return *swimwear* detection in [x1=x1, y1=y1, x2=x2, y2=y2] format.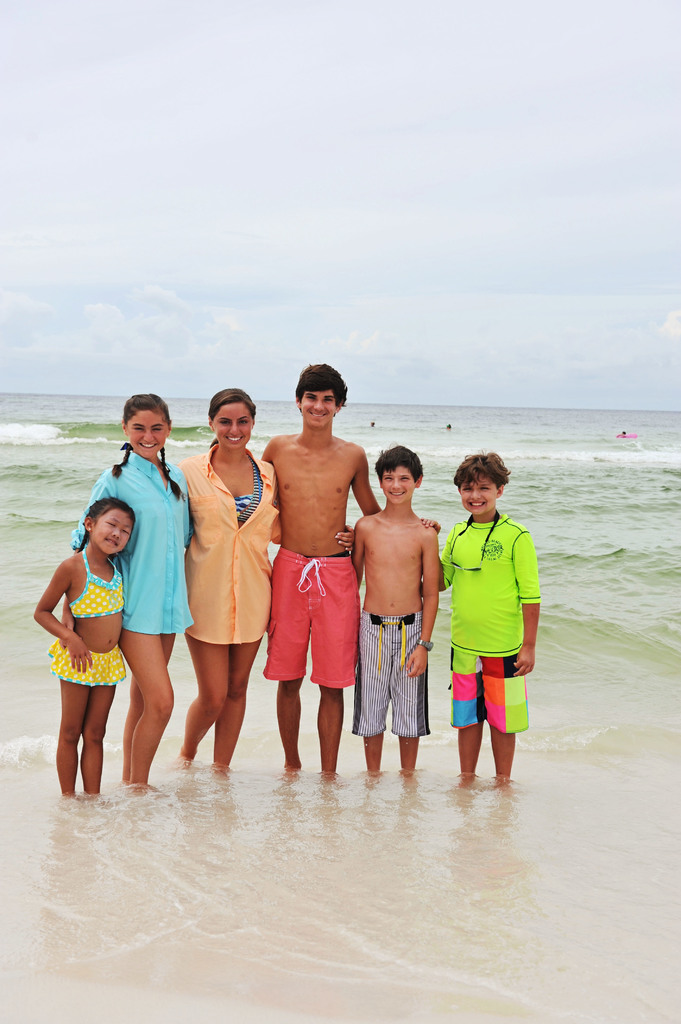
[x1=351, y1=607, x2=431, y2=738].
